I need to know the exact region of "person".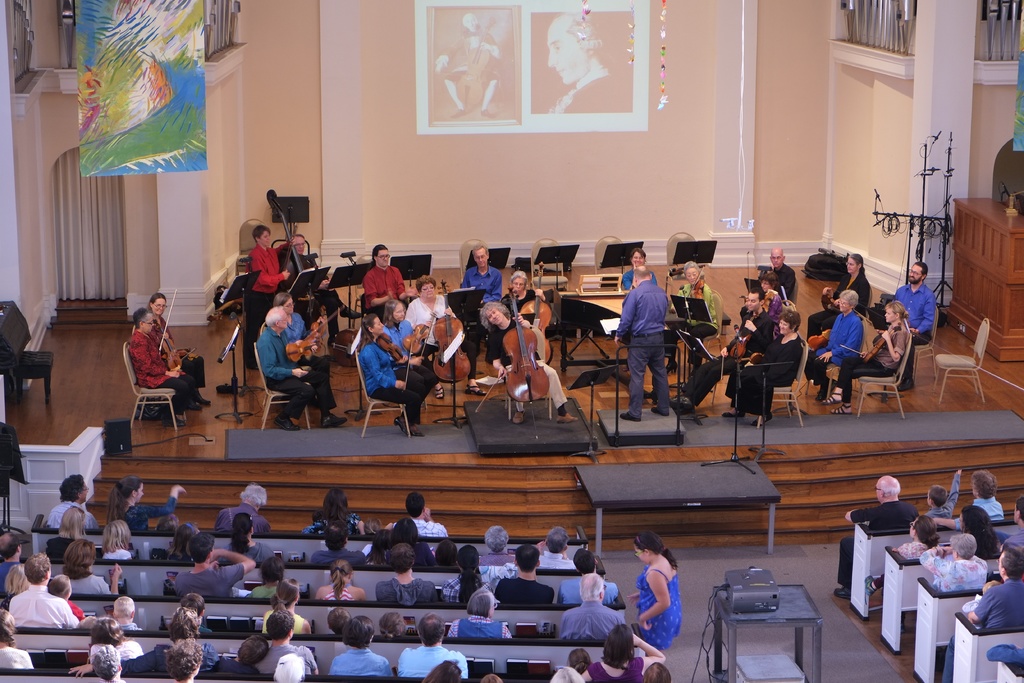
Region: 106, 474, 186, 537.
